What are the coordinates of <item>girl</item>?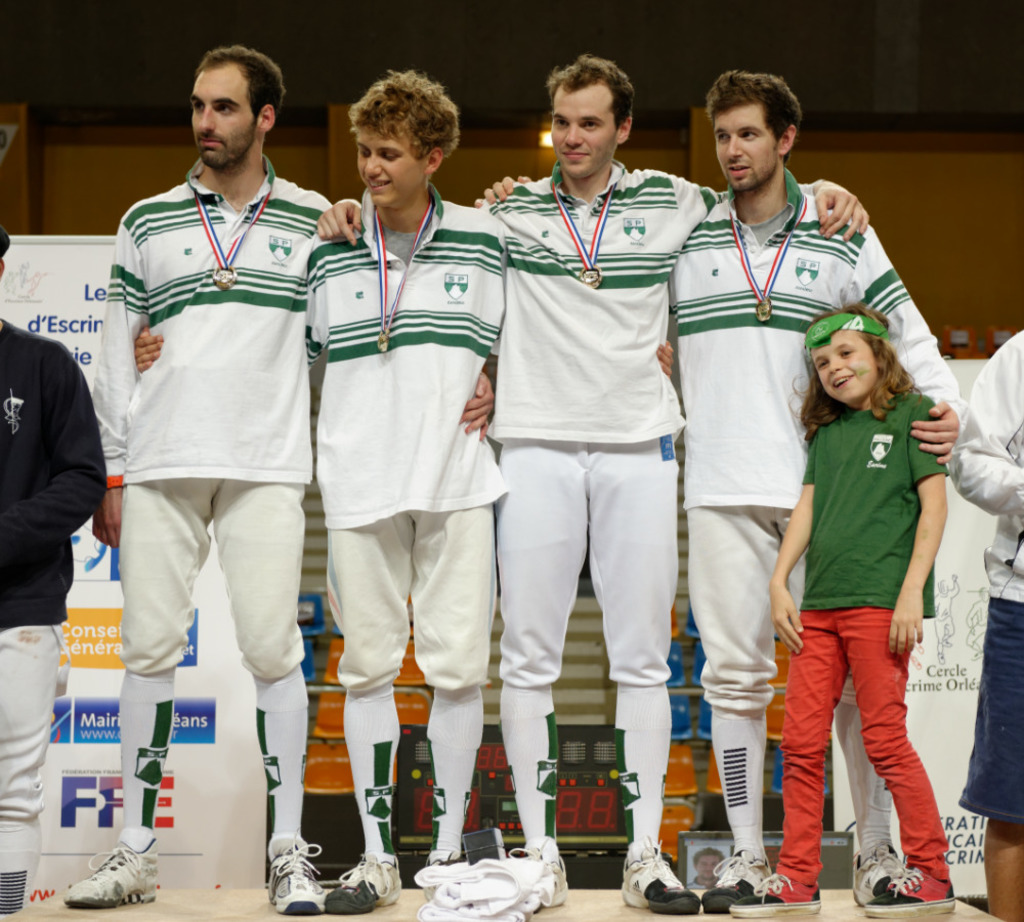
{"left": 720, "top": 305, "right": 953, "bottom": 912}.
